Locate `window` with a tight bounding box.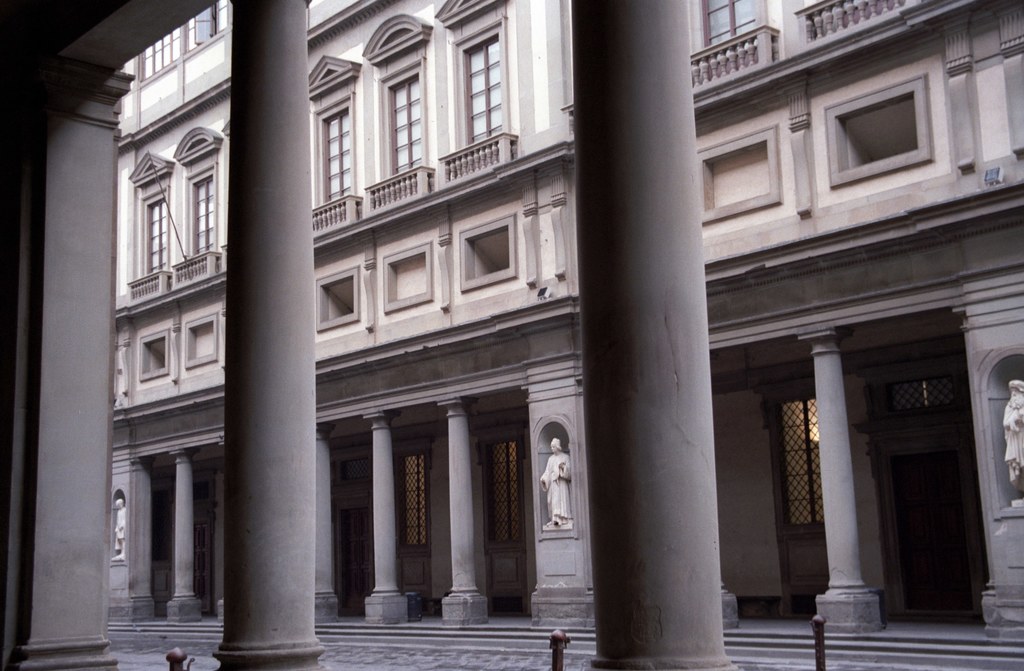
box=[191, 162, 221, 262].
